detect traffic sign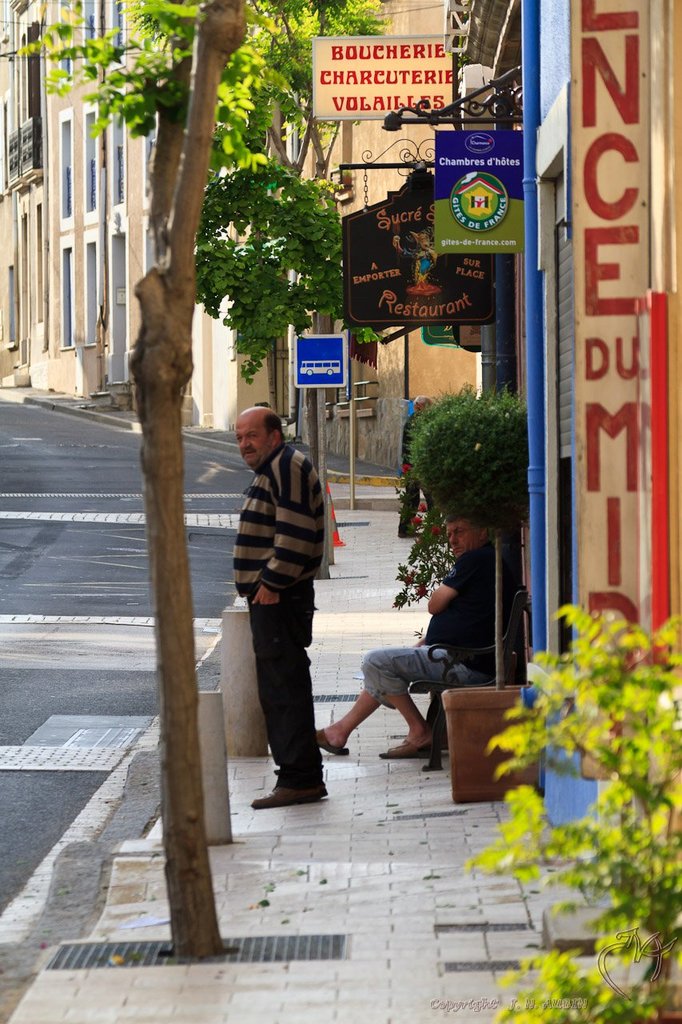
pyautogui.locateOnScreen(296, 329, 344, 392)
